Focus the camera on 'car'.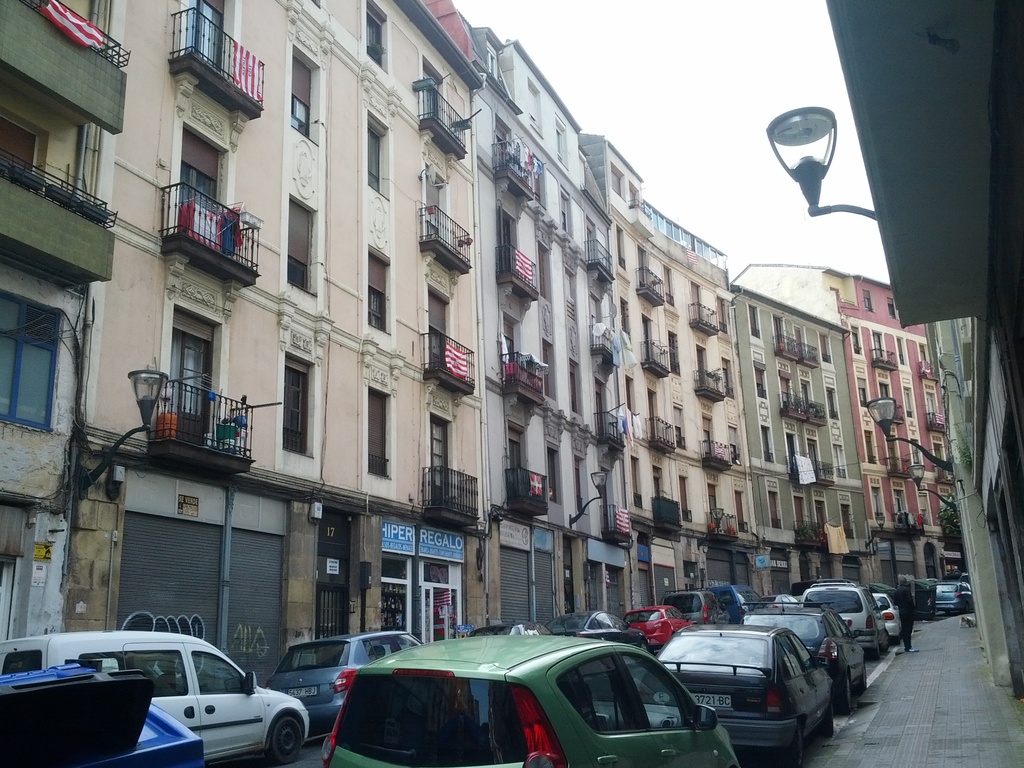
Focus region: (x1=799, y1=577, x2=890, y2=662).
